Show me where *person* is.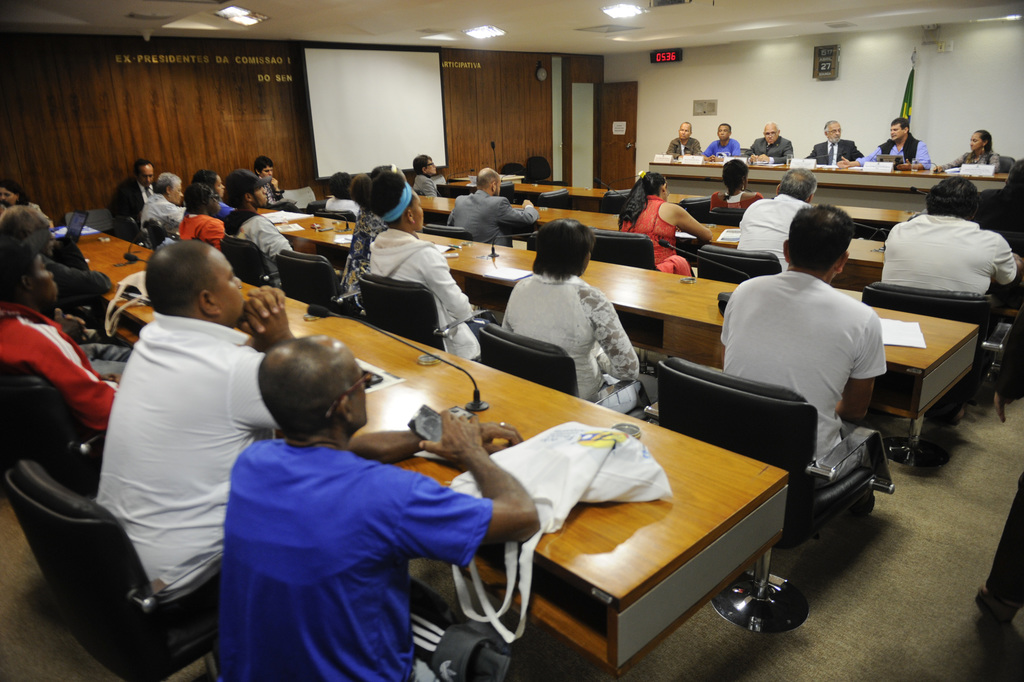
*person* is at 446:165:539:249.
